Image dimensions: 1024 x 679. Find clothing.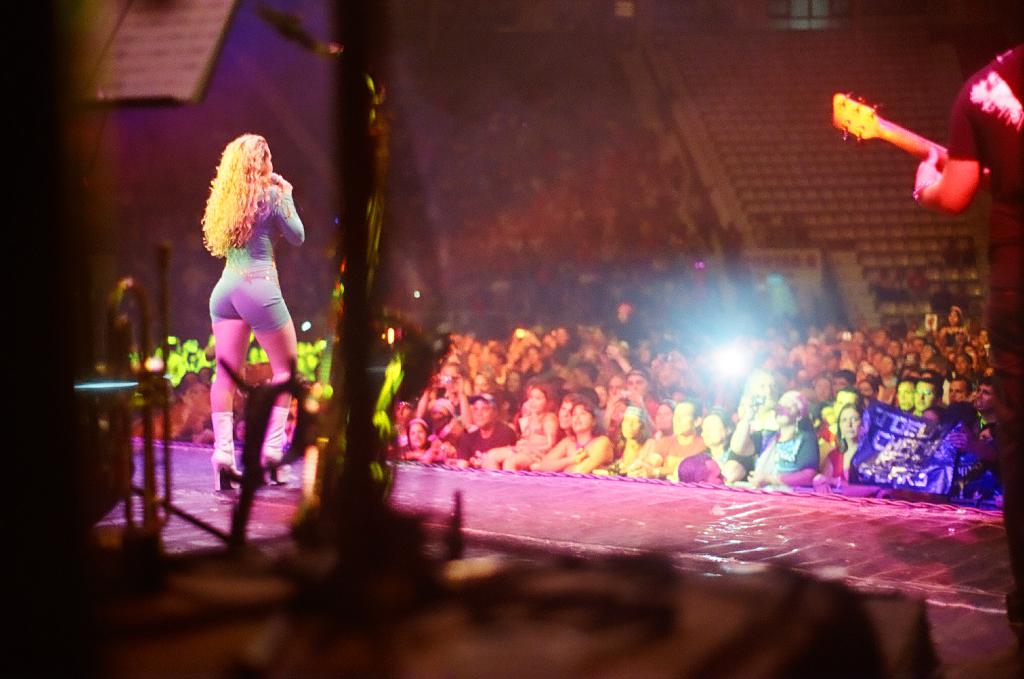
(943,325,970,343).
